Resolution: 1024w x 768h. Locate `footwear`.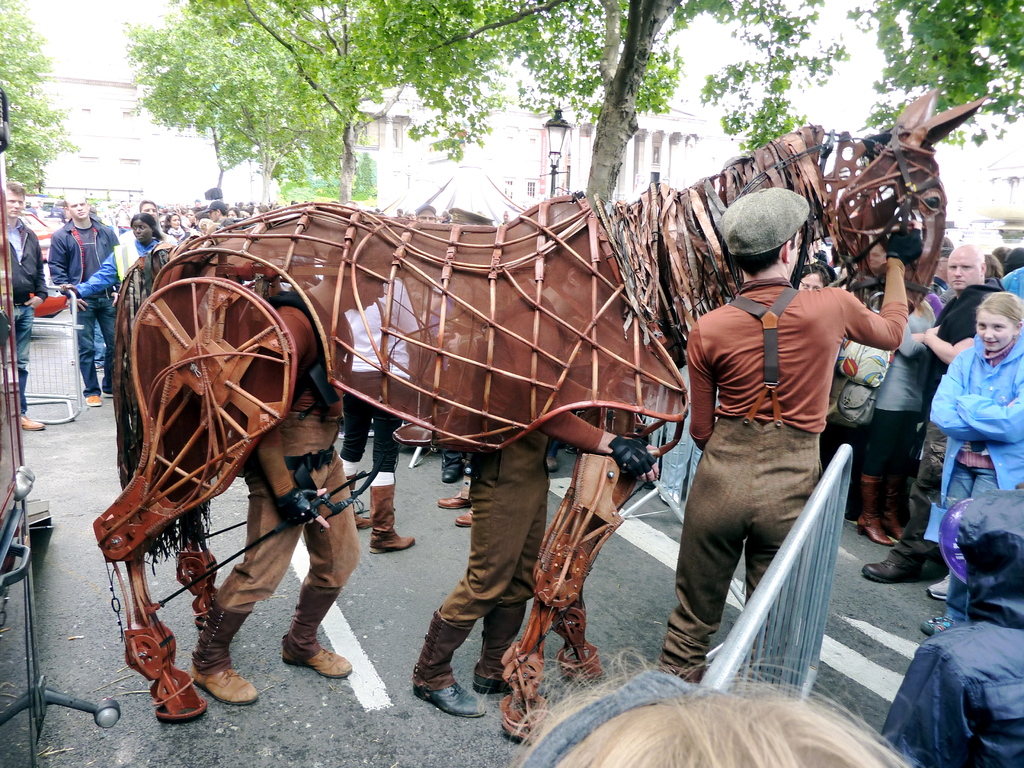
442/449/470/482.
